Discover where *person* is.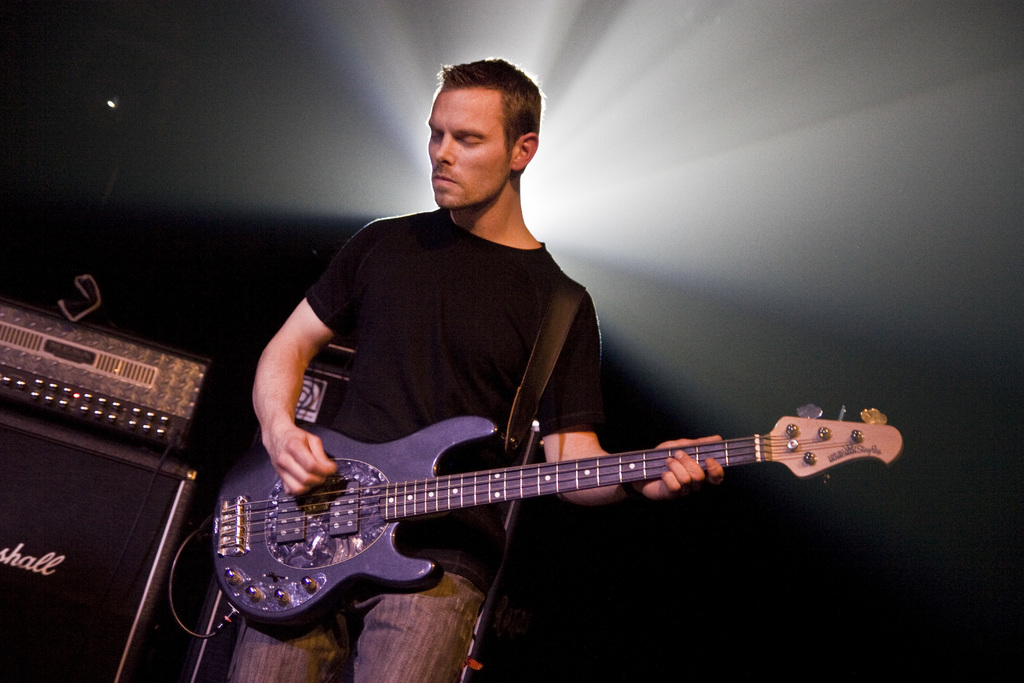
Discovered at rect(232, 54, 729, 682).
